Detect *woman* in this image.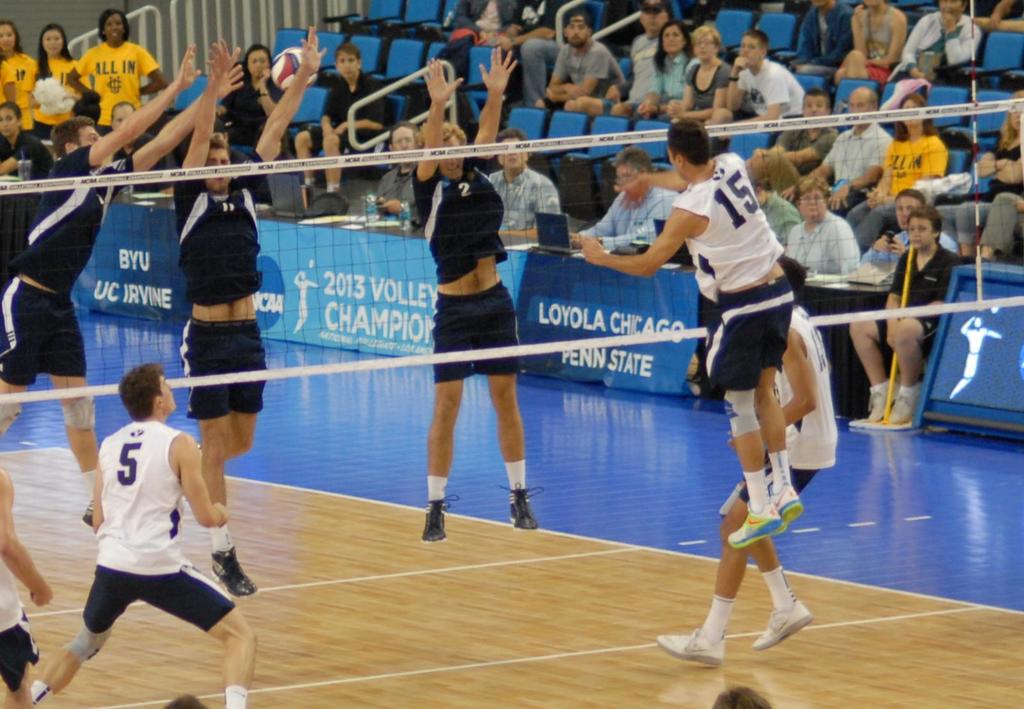
Detection: bbox=(950, 99, 1023, 265).
